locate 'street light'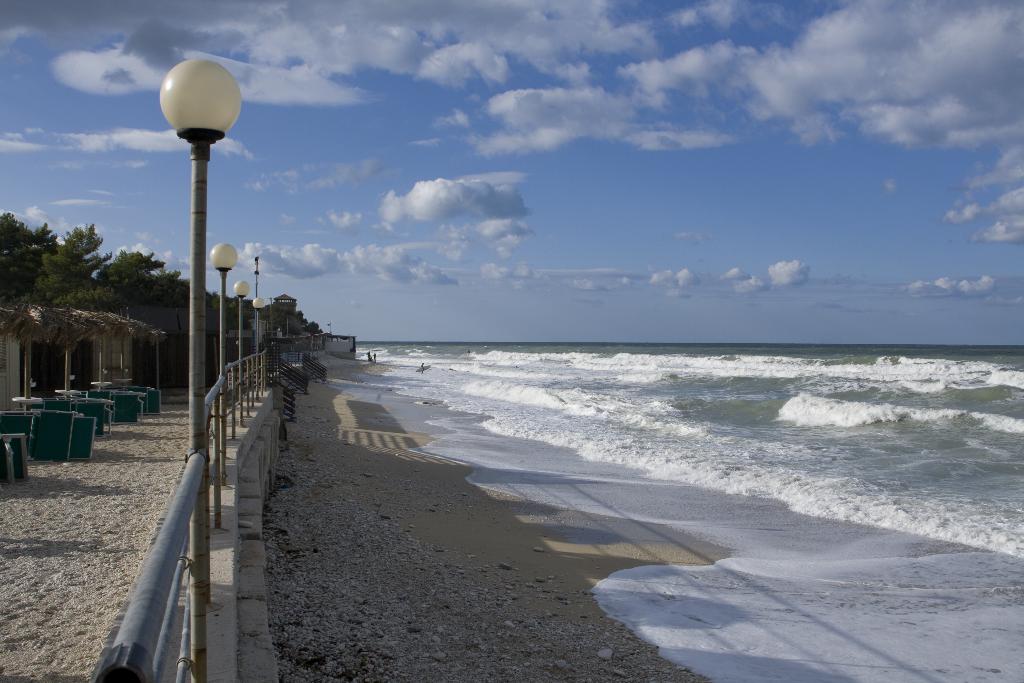
left=255, top=296, right=262, bottom=399
